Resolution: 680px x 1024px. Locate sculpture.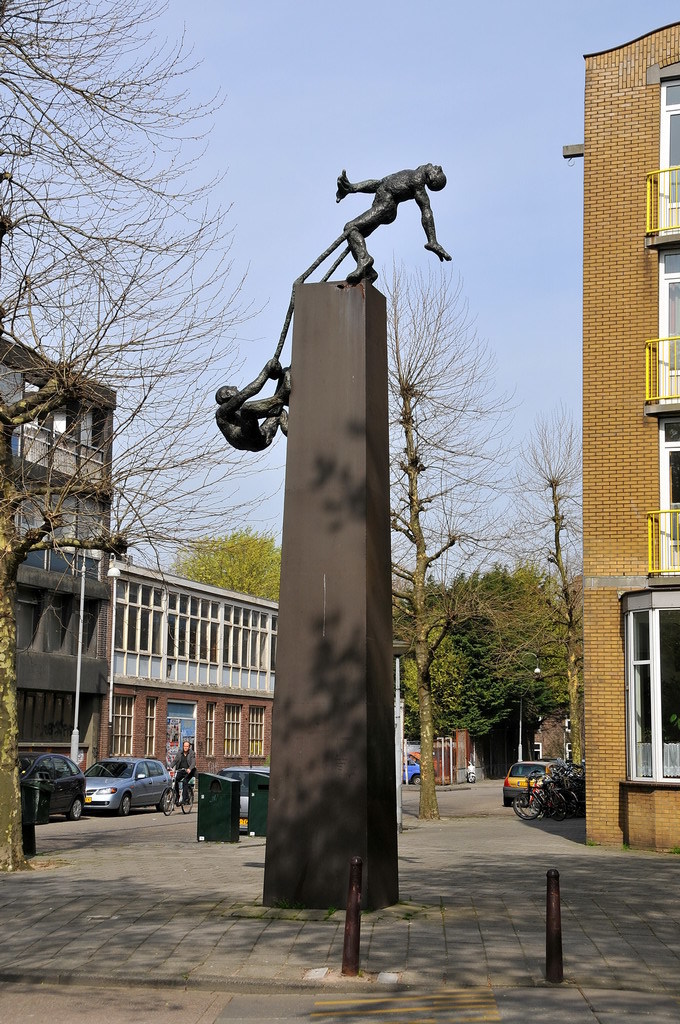
bbox=[310, 146, 468, 295].
